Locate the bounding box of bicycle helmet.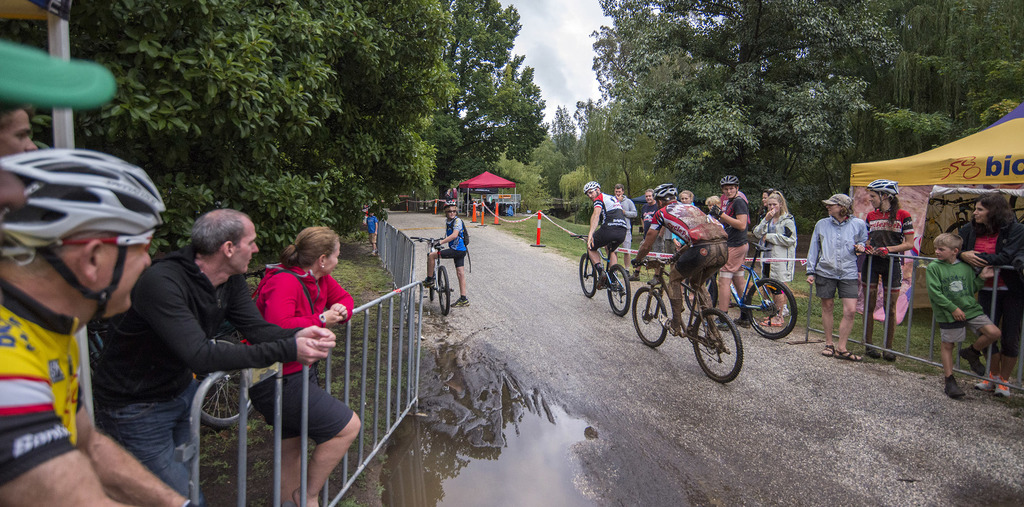
Bounding box: detection(0, 141, 166, 251).
